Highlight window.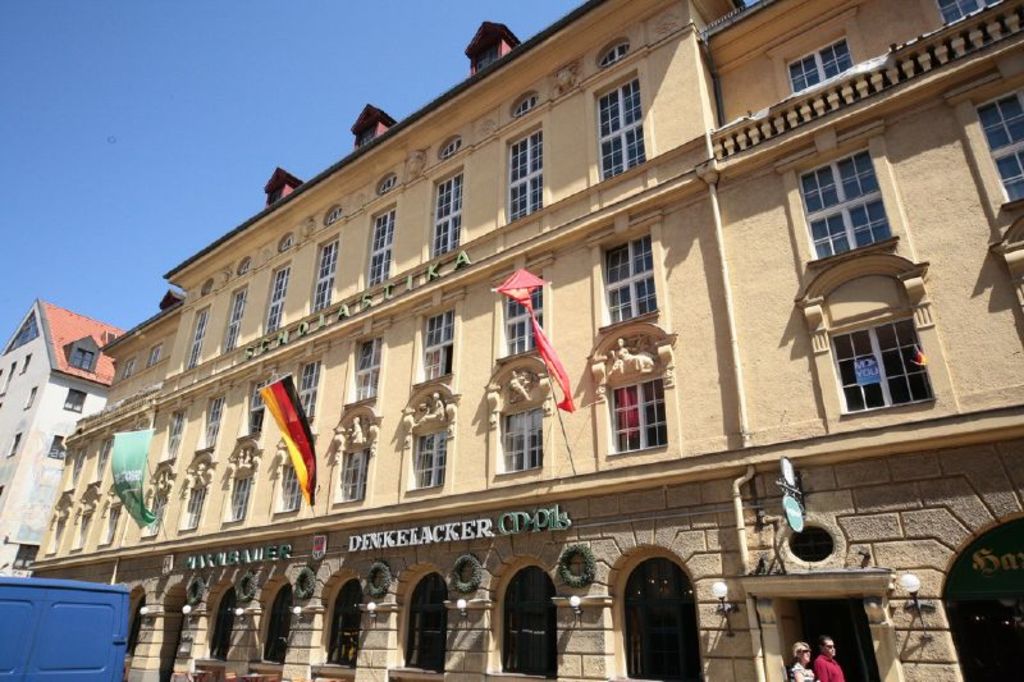
Highlighted region: Rect(268, 270, 287, 339).
